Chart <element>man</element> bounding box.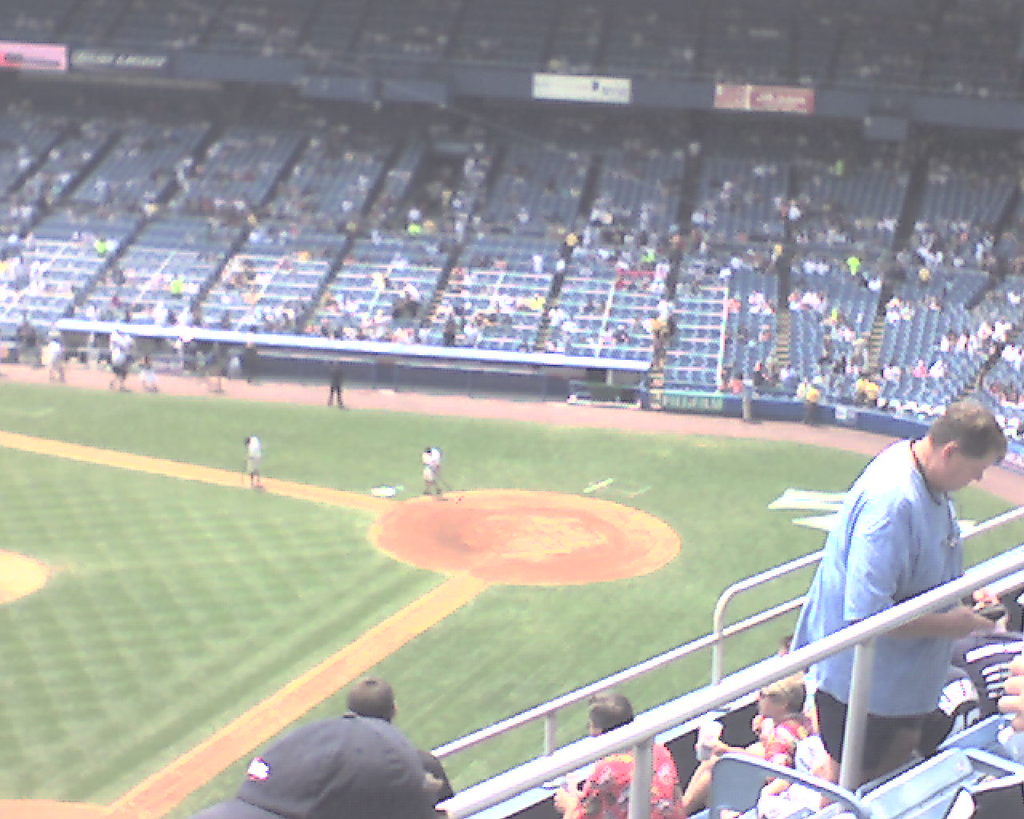
Charted: rect(558, 694, 688, 818).
